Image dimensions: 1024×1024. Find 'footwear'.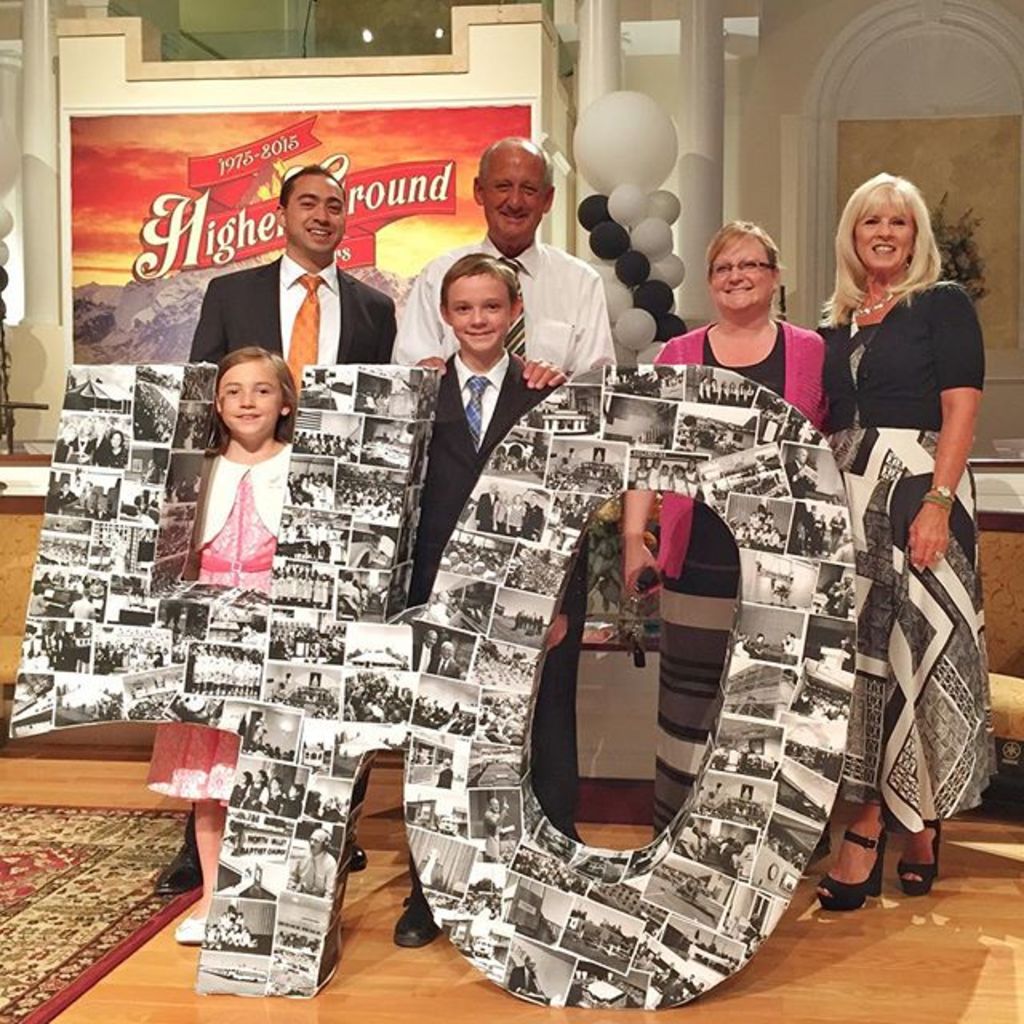
(349, 848, 370, 870).
